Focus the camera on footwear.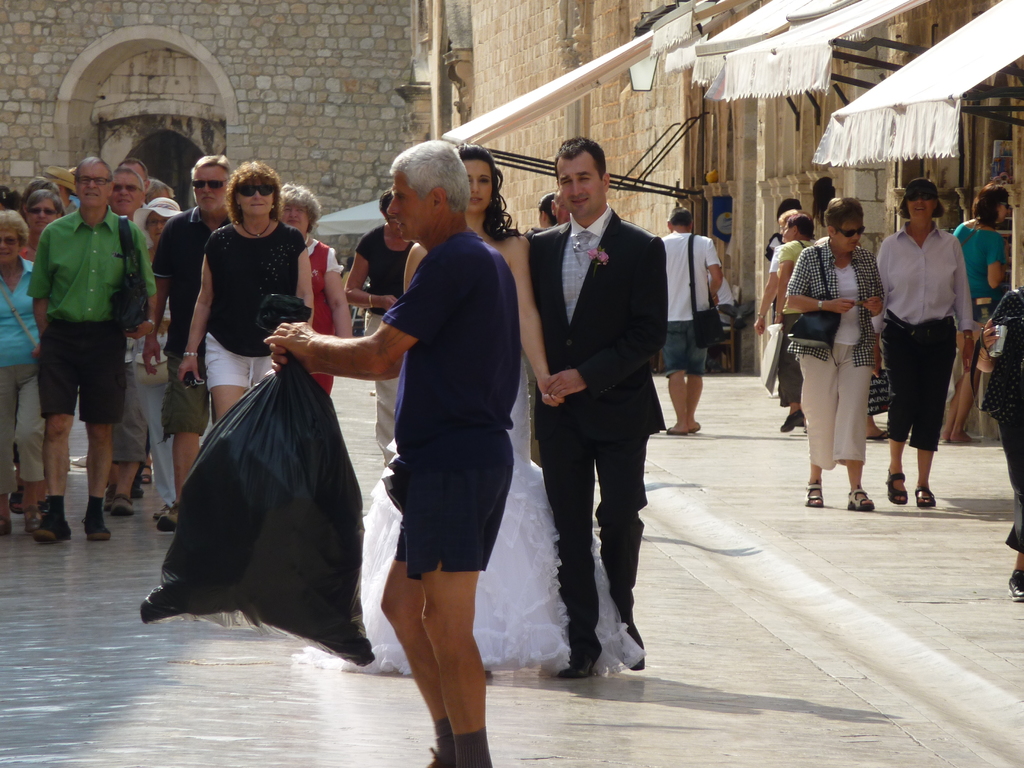
Focus region: Rect(1007, 570, 1023, 606).
